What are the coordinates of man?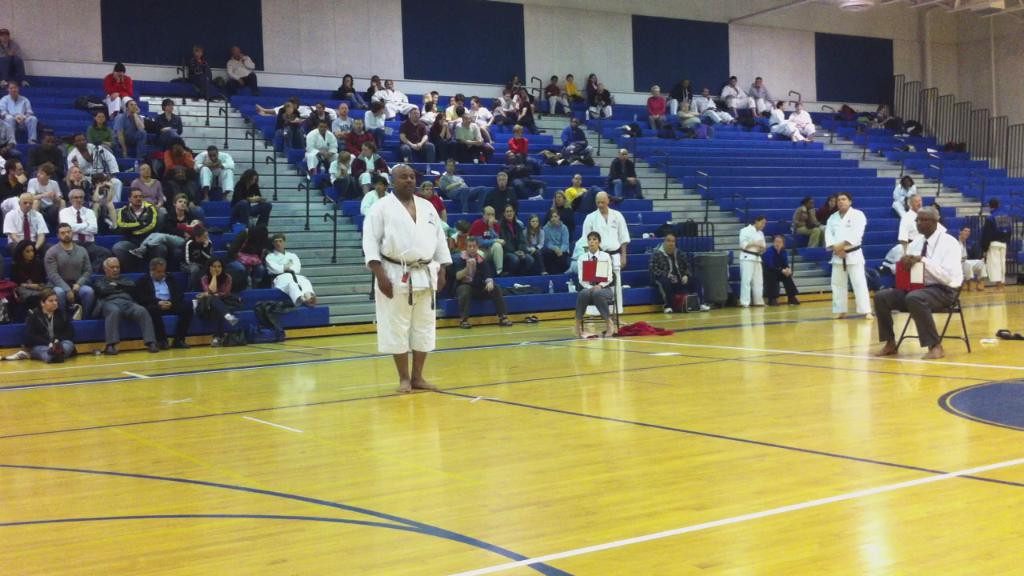
<box>590,85,613,119</box>.
